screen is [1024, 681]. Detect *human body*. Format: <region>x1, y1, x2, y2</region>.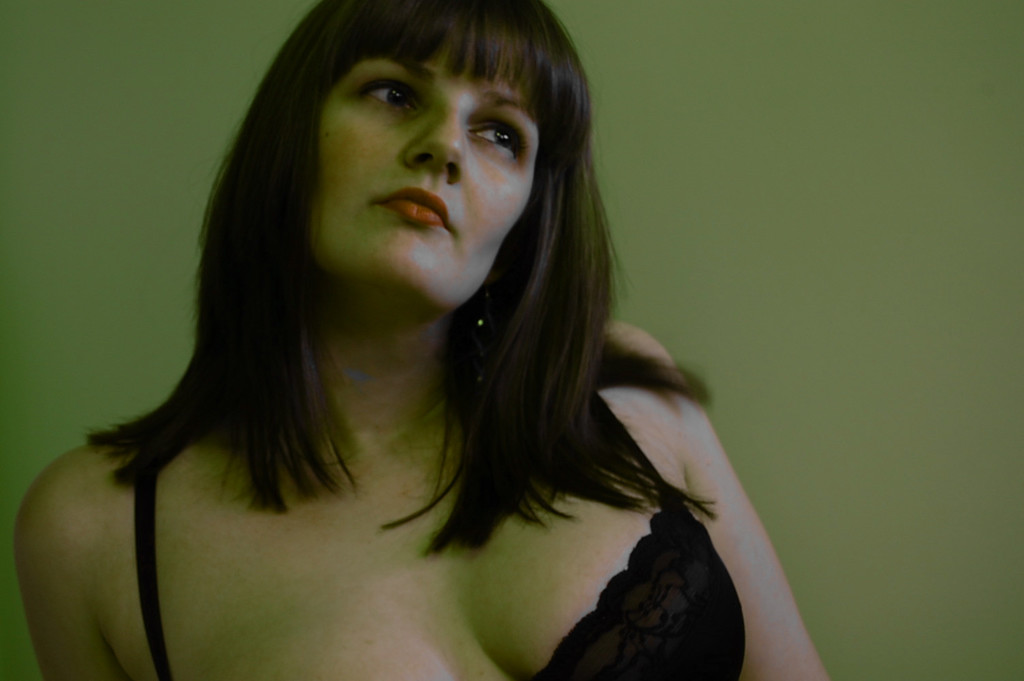
<region>31, 24, 841, 677</region>.
